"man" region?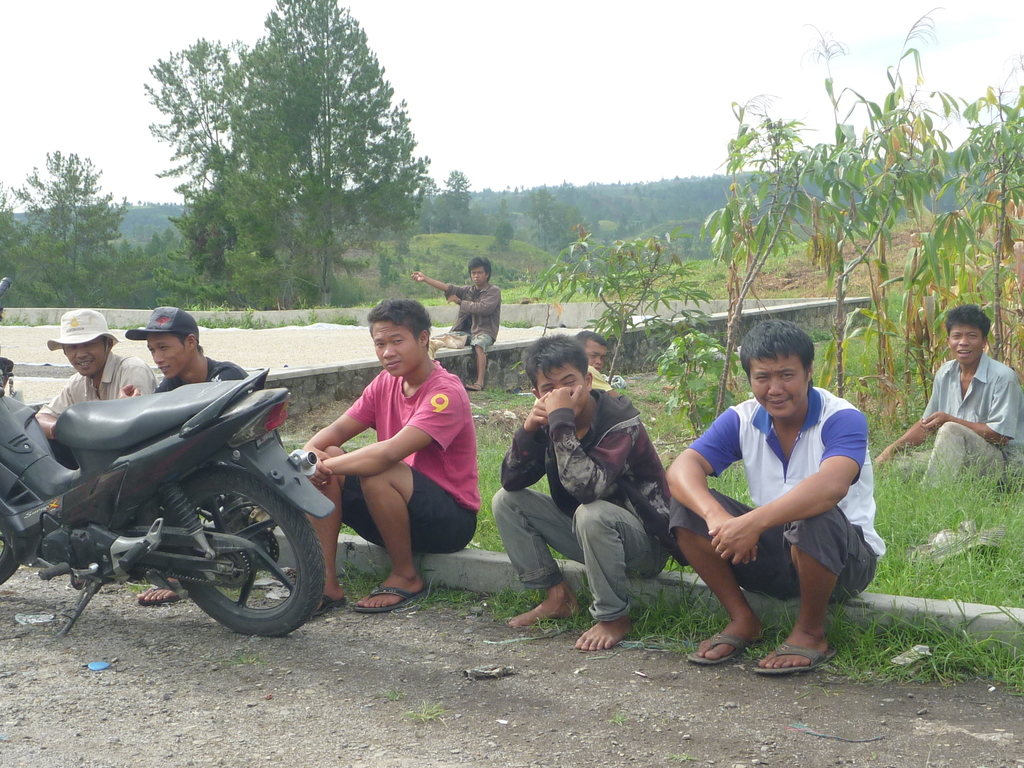
(left=576, top=332, right=618, bottom=394)
